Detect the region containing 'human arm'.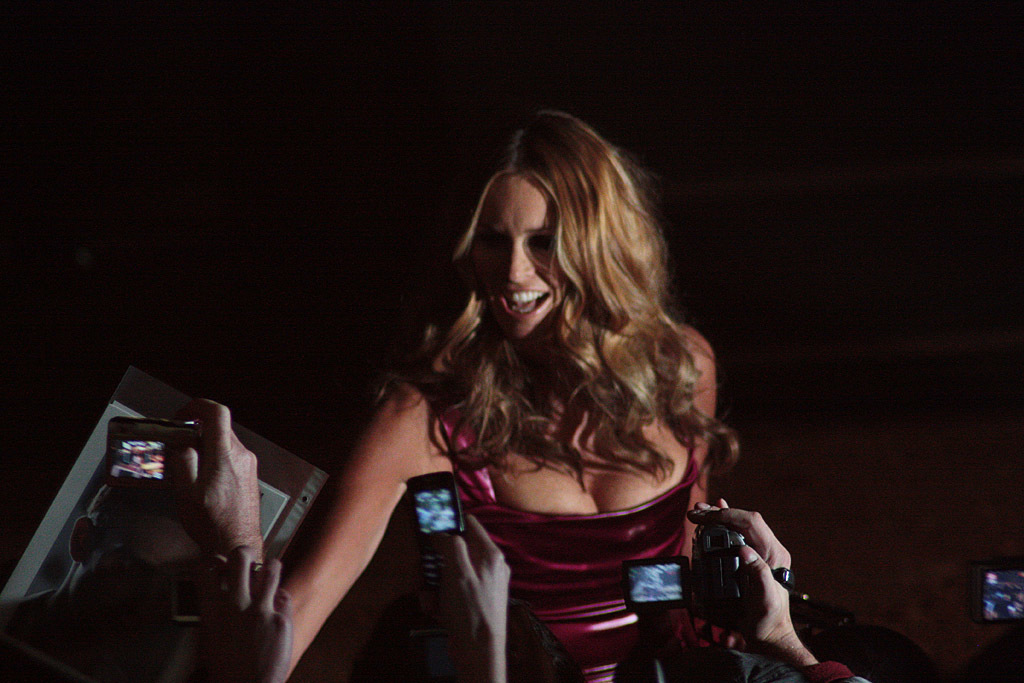
(x1=305, y1=375, x2=417, y2=656).
